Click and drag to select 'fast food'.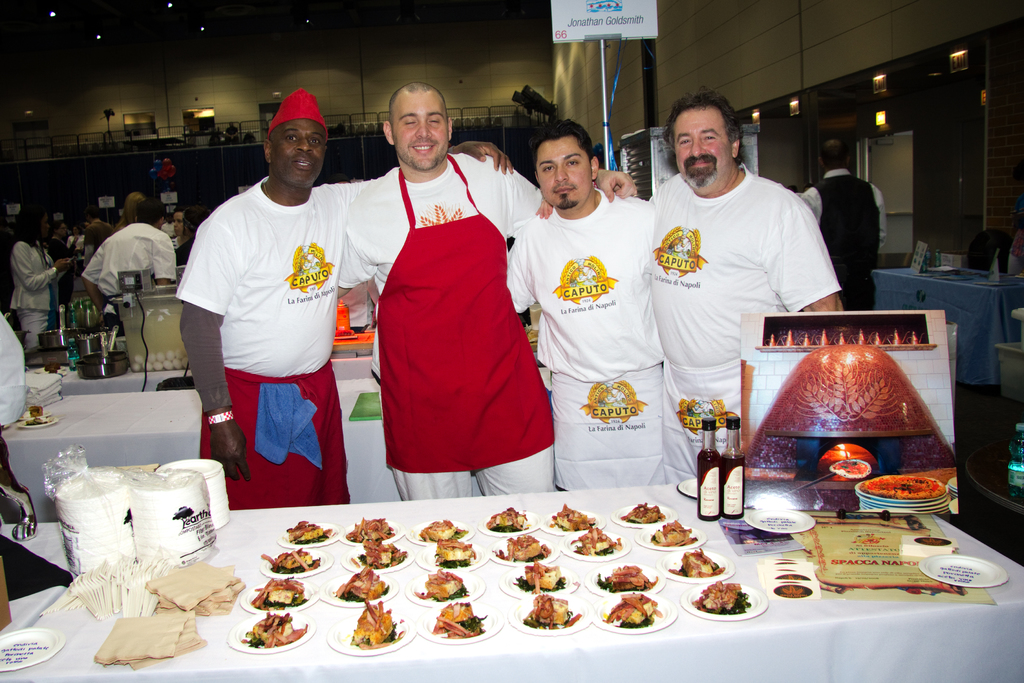
Selection: bbox=(431, 598, 486, 638).
